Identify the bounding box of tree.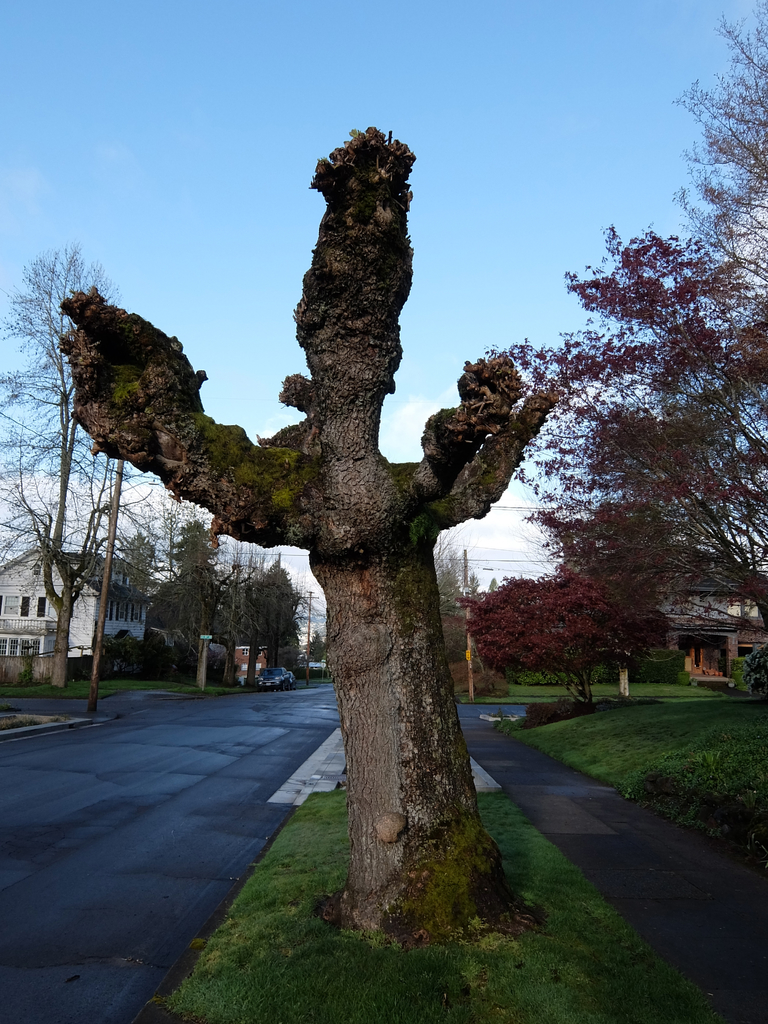
{"x1": 147, "y1": 512, "x2": 231, "y2": 660}.
